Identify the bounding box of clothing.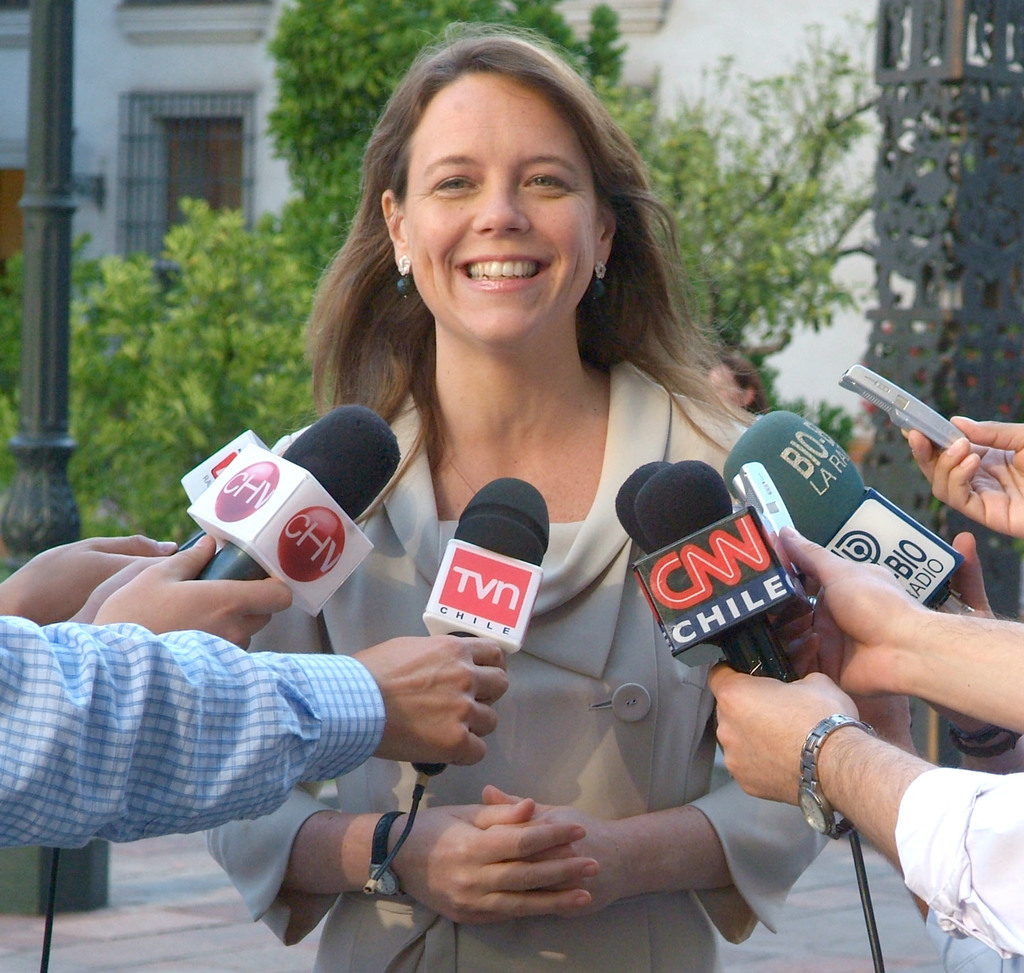
[left=895, top=761, right=1023, bottom=967].
